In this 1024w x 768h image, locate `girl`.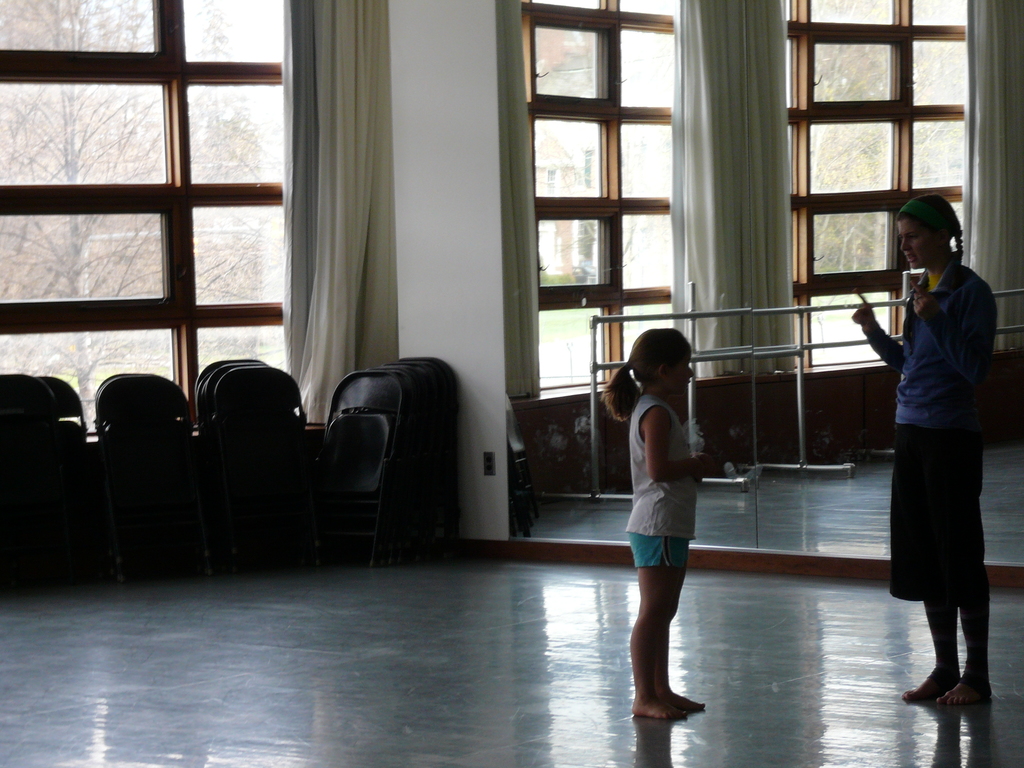
Bounding box: left=603, top=328, right=715, bottom=716.
